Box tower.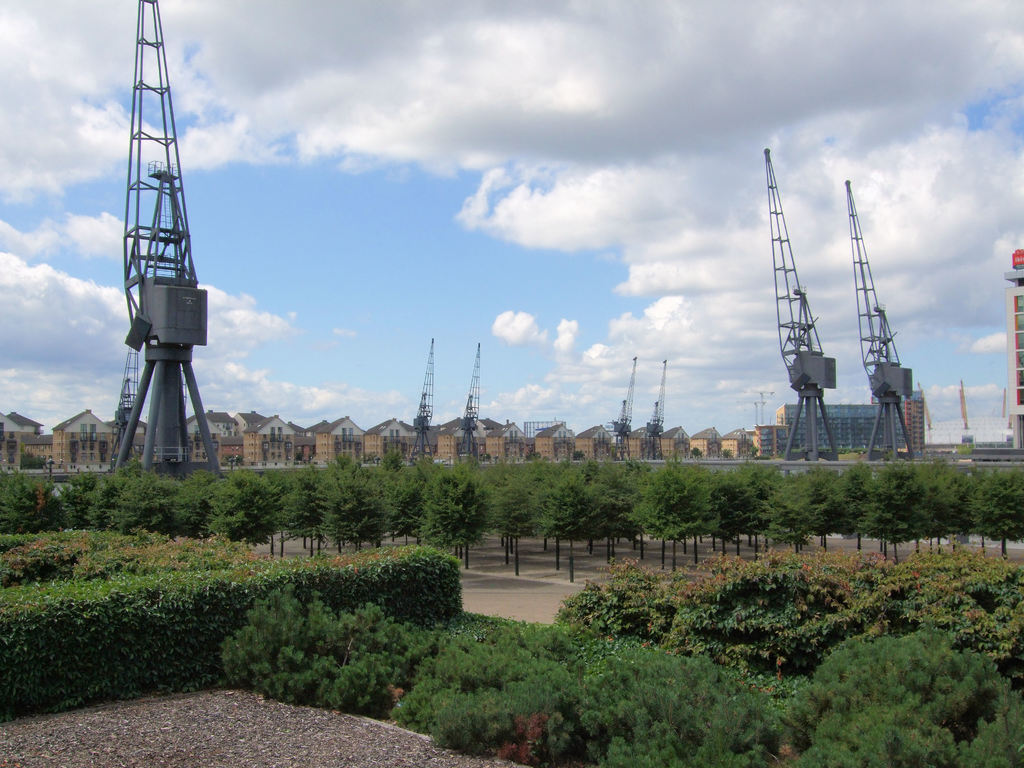
bbox=(1003, 251, 1023, 449).
